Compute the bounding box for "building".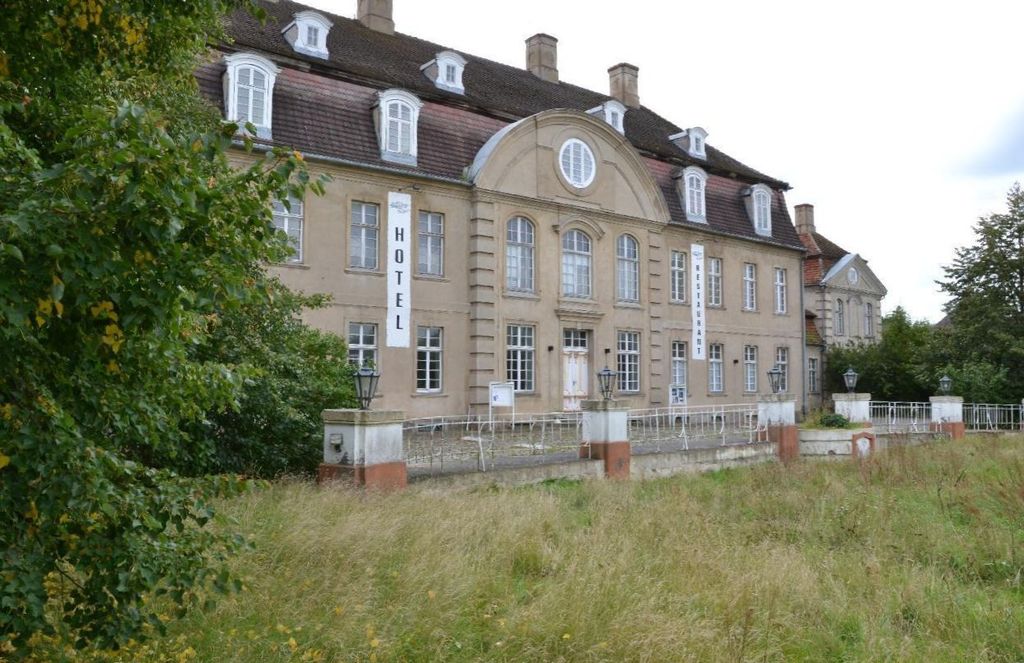
box(793, 203, 889, 370).
